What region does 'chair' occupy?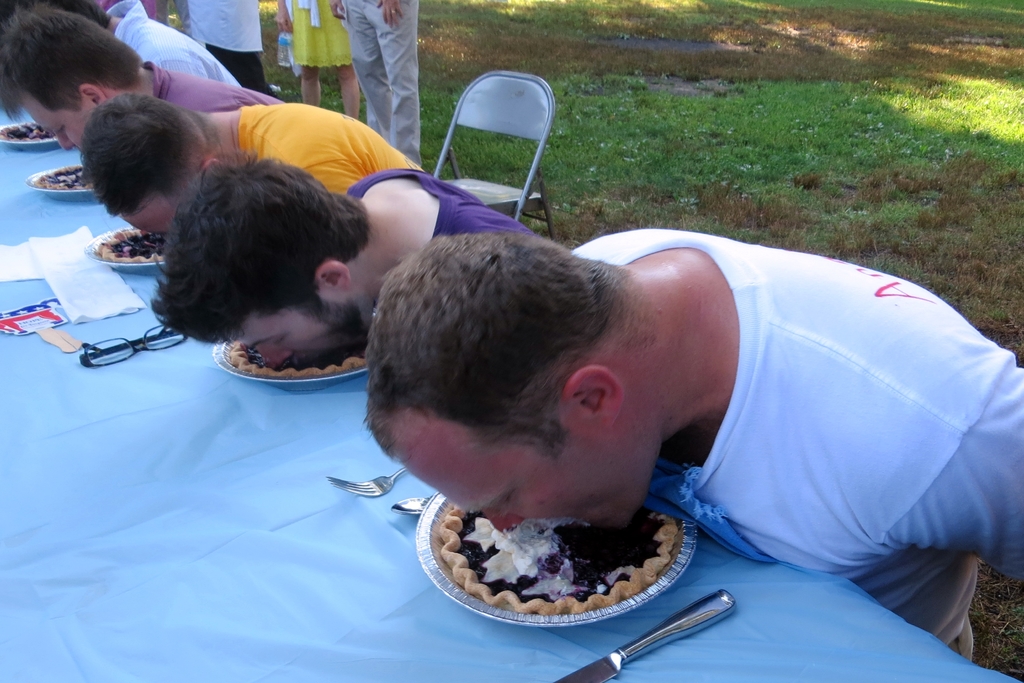
box=[416, 63, 574, 260].
